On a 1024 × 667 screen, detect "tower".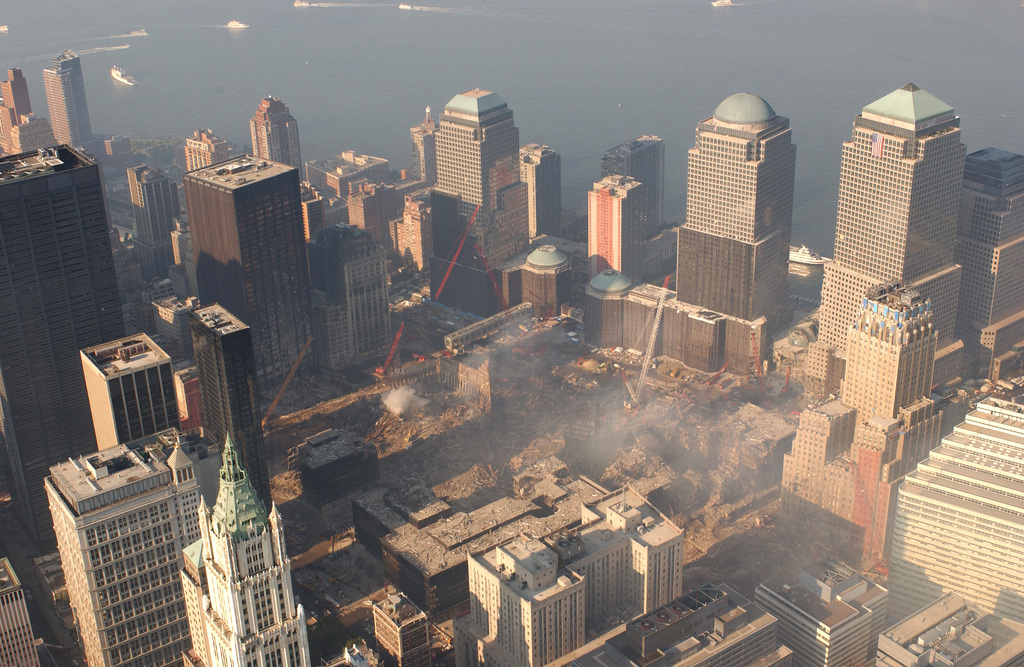
crop(194, 303, 269, 508).
